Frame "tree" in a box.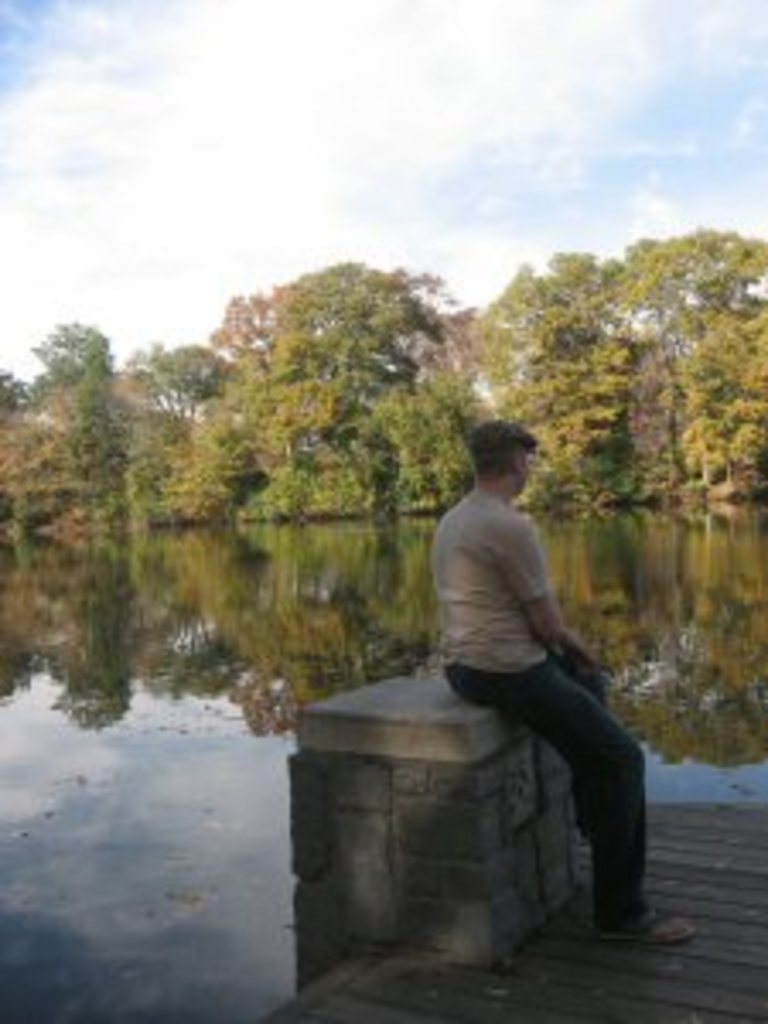
x1=485, y1=222, x2=765, y2=543.
